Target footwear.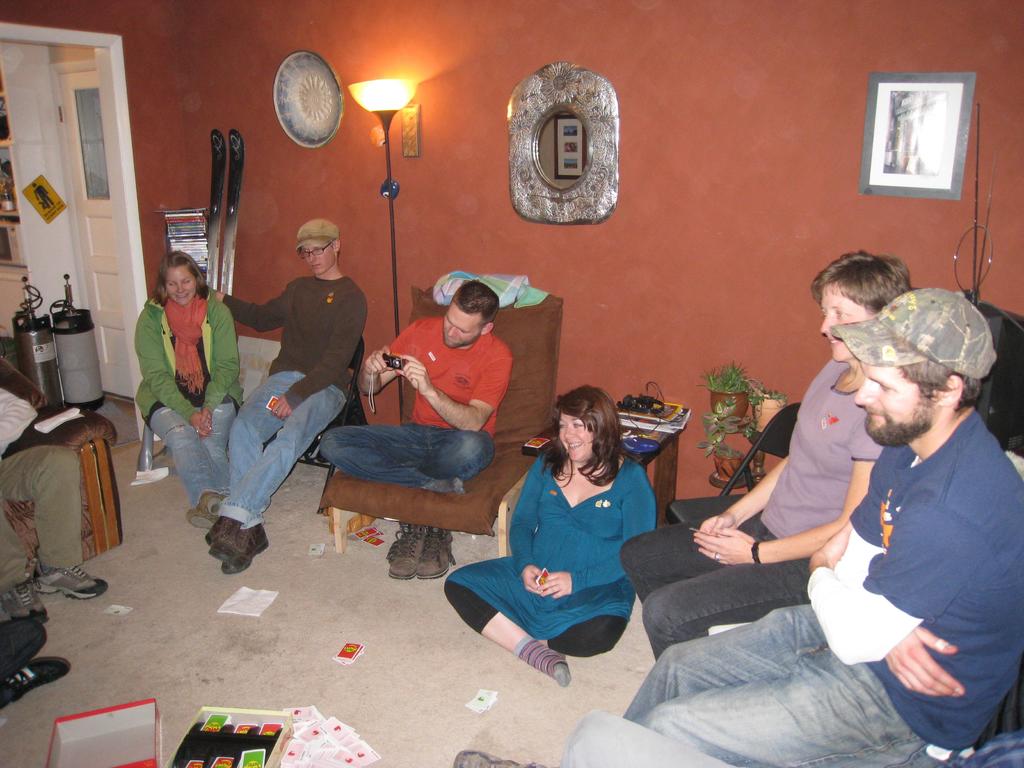
Target region: BBox(202, 513, 248, 562).
